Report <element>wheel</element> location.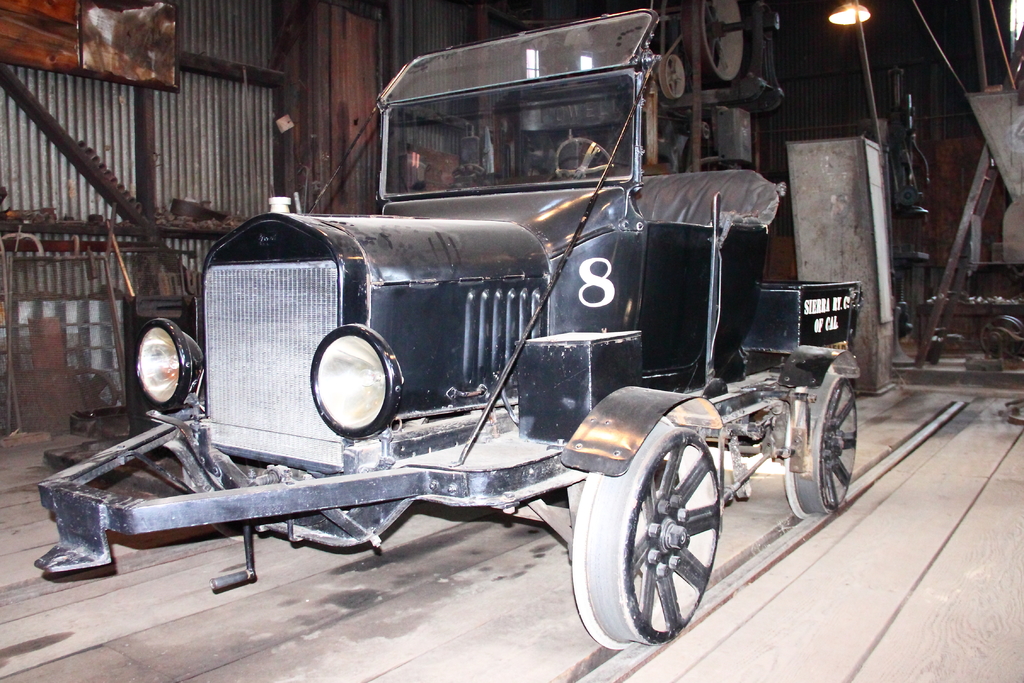
Report: 660 58 687 108.
